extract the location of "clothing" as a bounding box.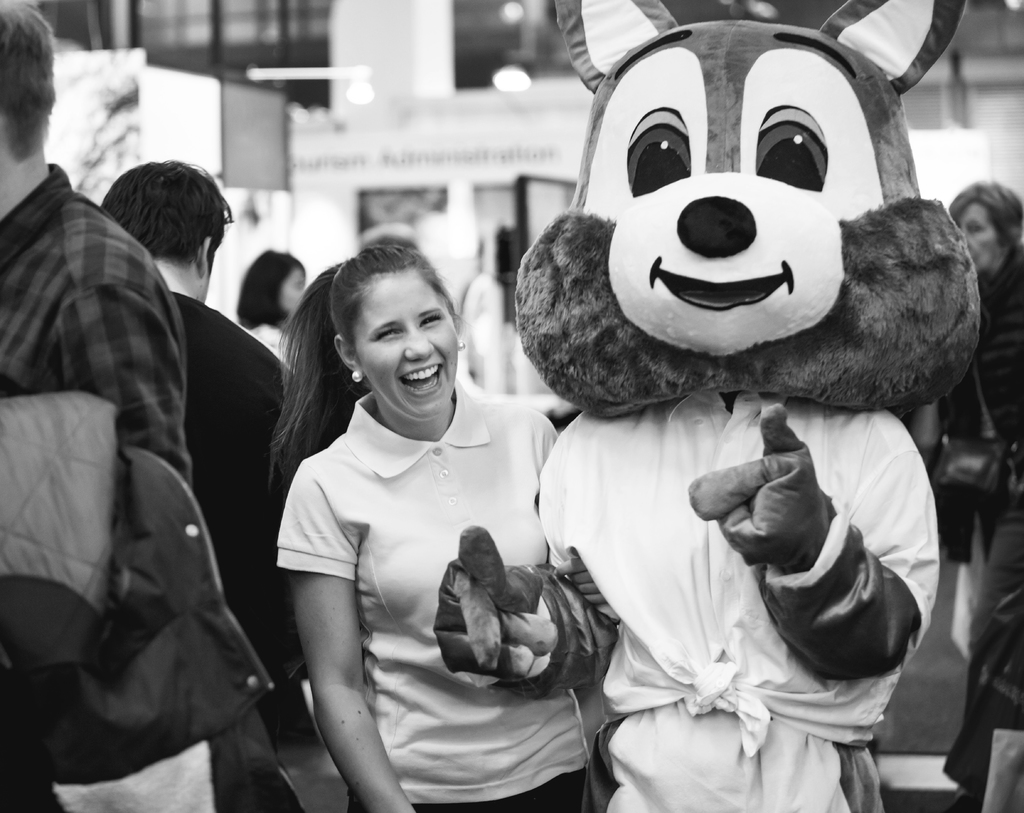
<region>273, 333, 584, 776</region>.
